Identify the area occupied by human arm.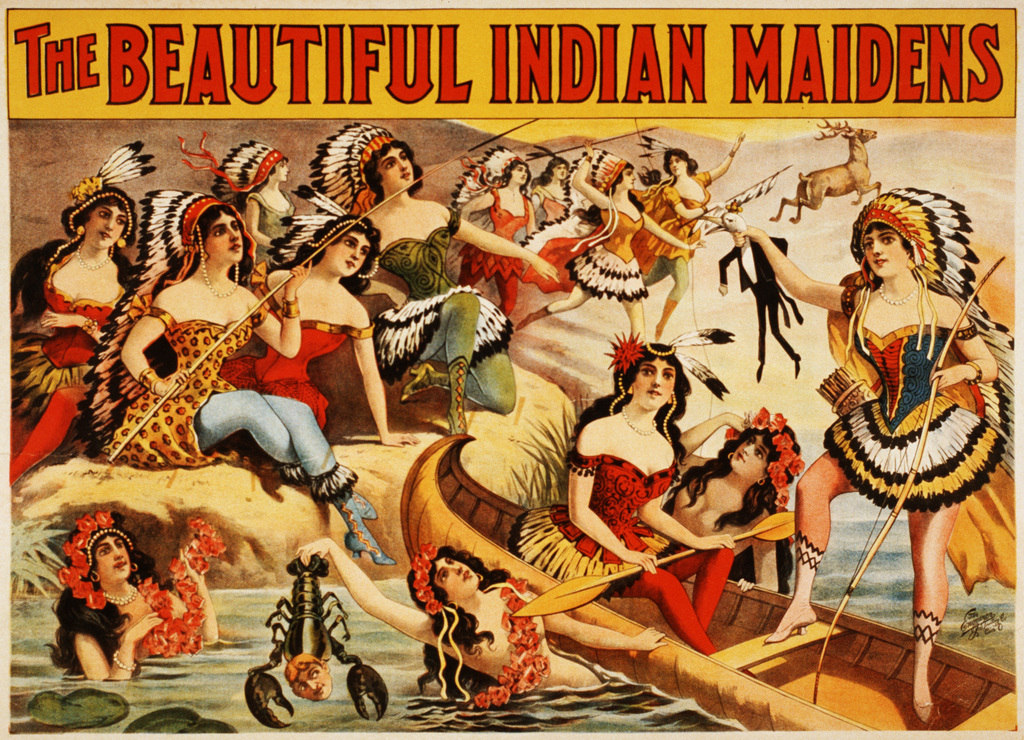
Area: [x1=573, y1=136, x2=609, y2=207].
